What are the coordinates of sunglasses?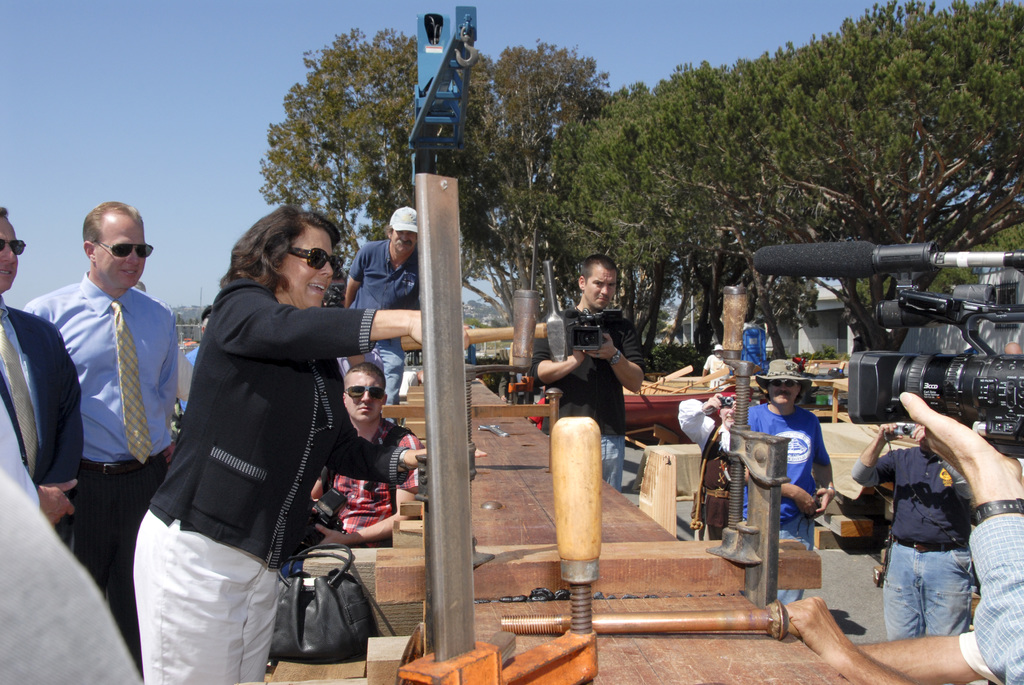
<bbox>96, 241, 151, 258</bbox>.
